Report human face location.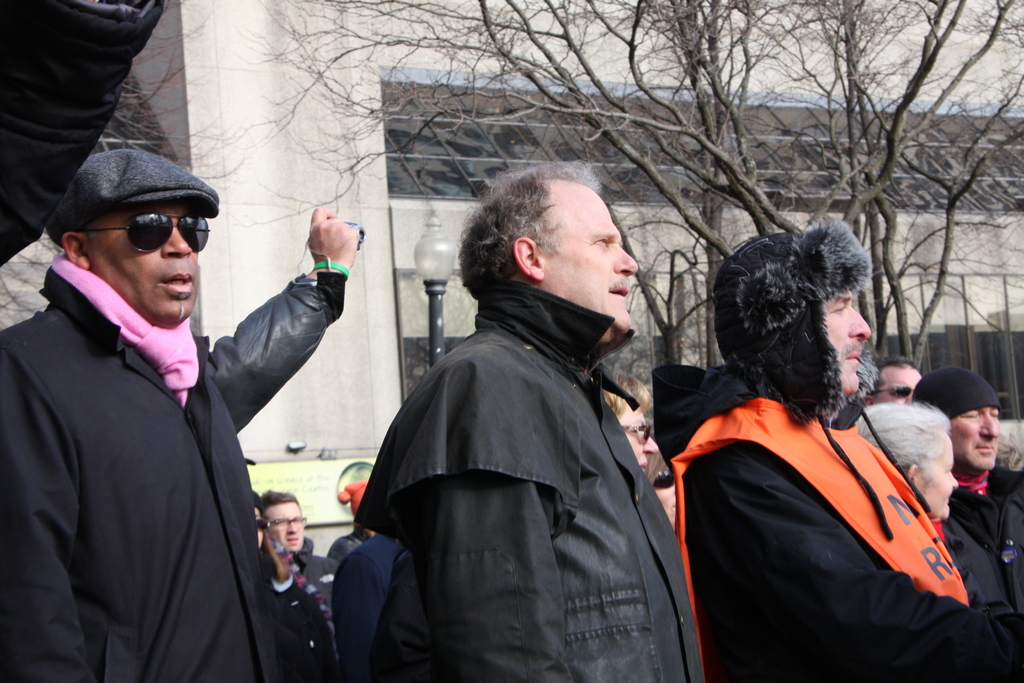
Report: BBox(952, 404, 998, 476).
